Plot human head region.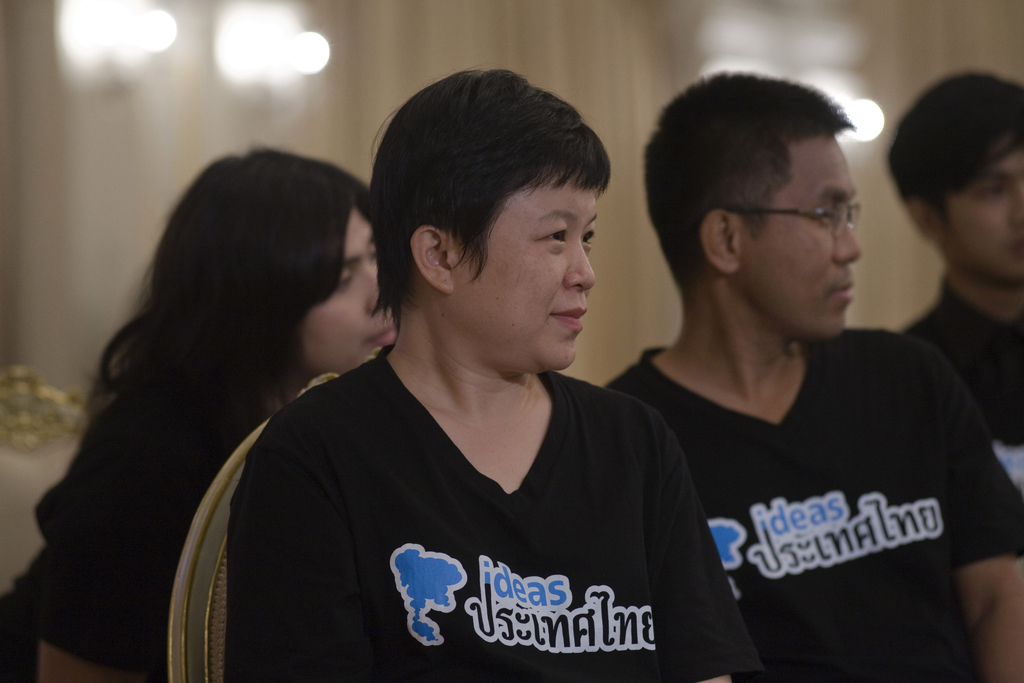
Plotted at locate(636, 68, 863, 344).
